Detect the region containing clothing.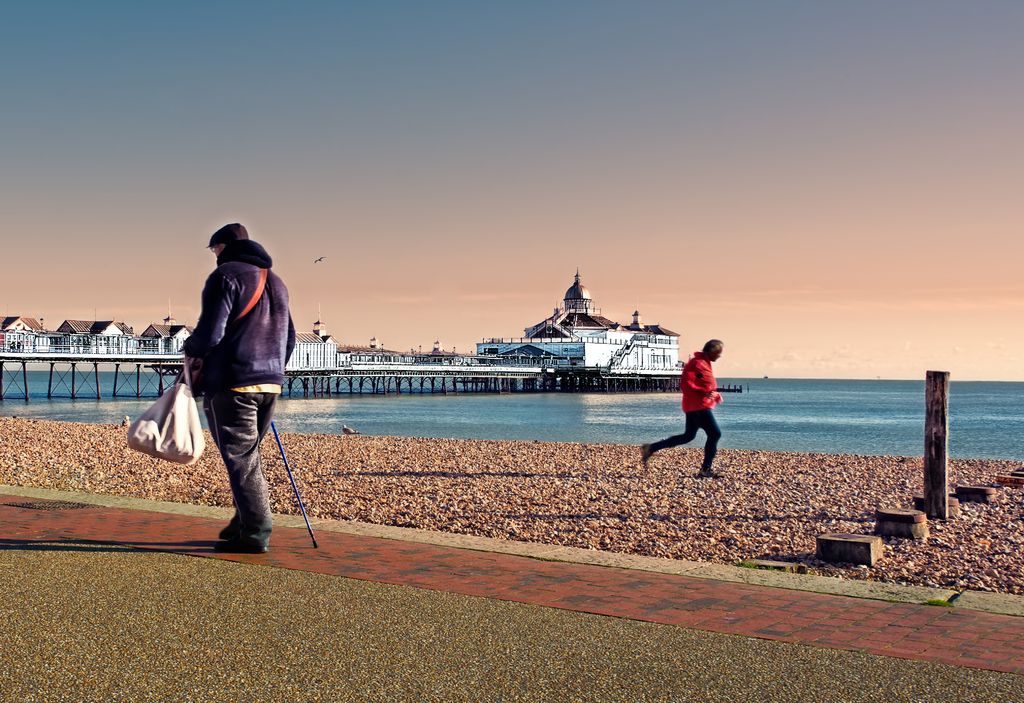
left=160, top=217, right=294, bottom=519.
